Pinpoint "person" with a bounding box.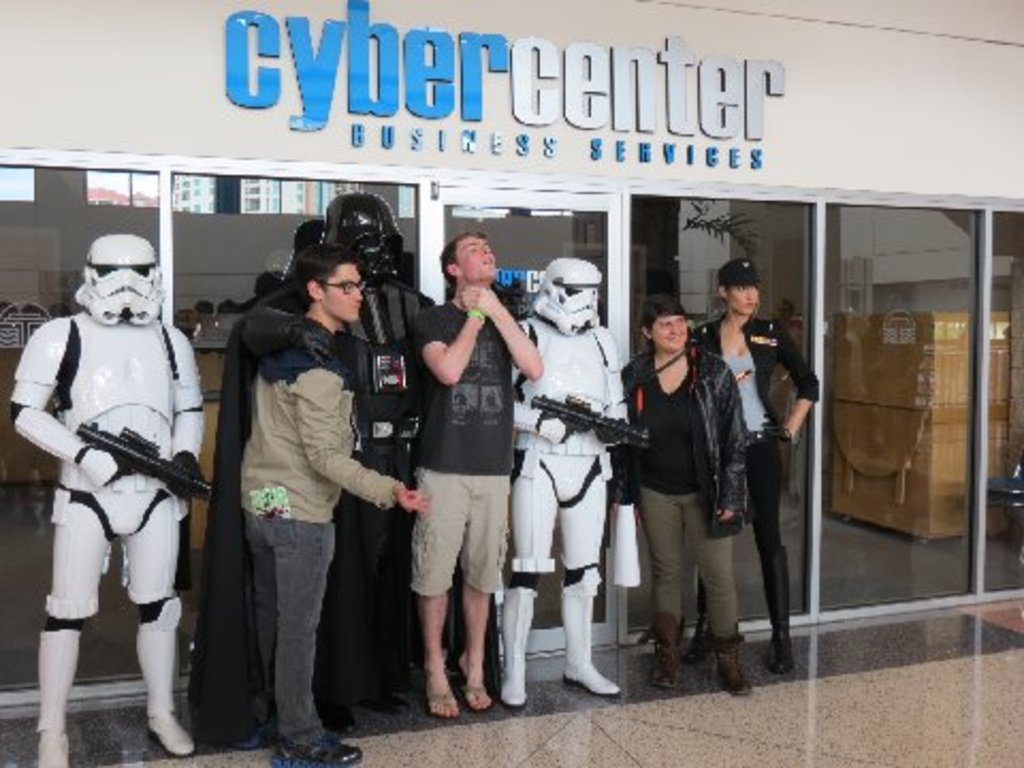
41 198 205 751.
